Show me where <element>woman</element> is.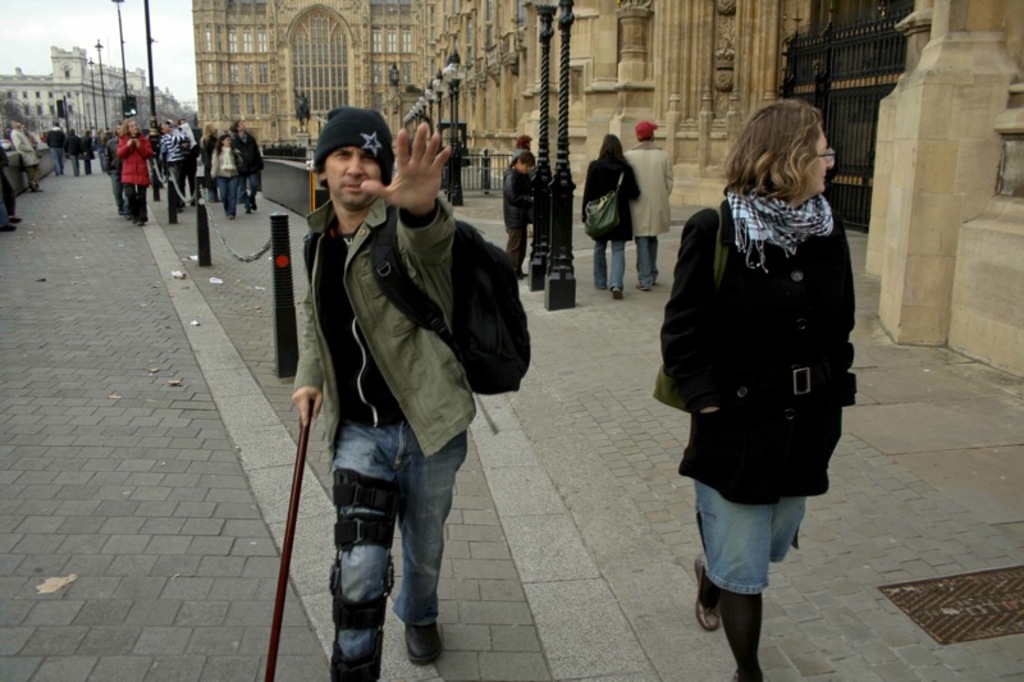
<element>woman</element> is at bbox=[652, 100, 859, 681].
